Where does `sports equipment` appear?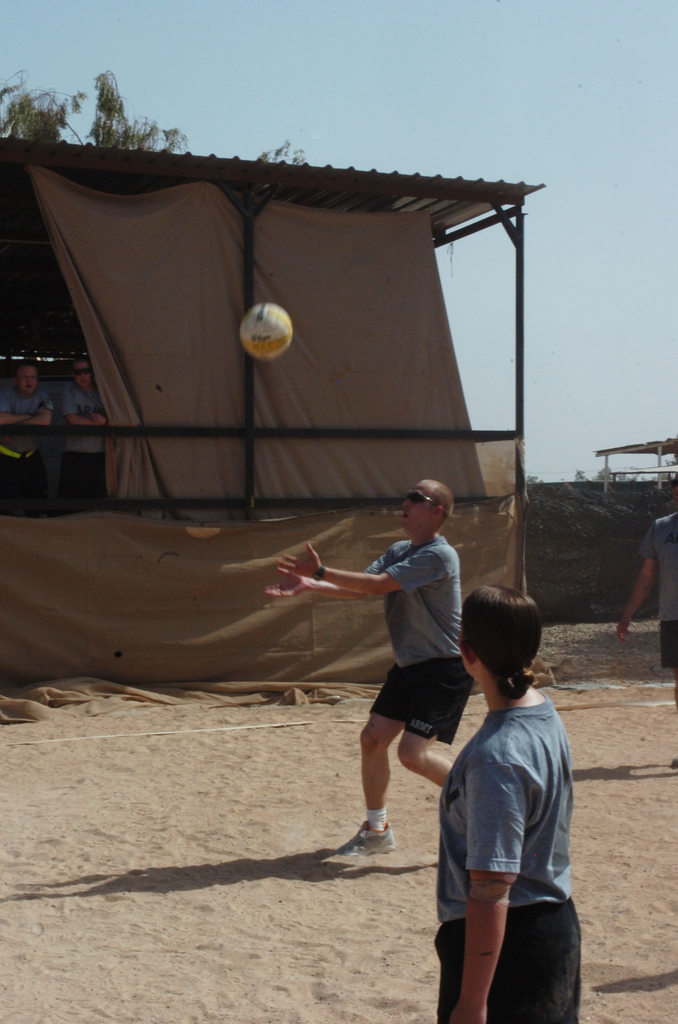
Appears at x1=241 y1=295 x2=295 y2=363.
